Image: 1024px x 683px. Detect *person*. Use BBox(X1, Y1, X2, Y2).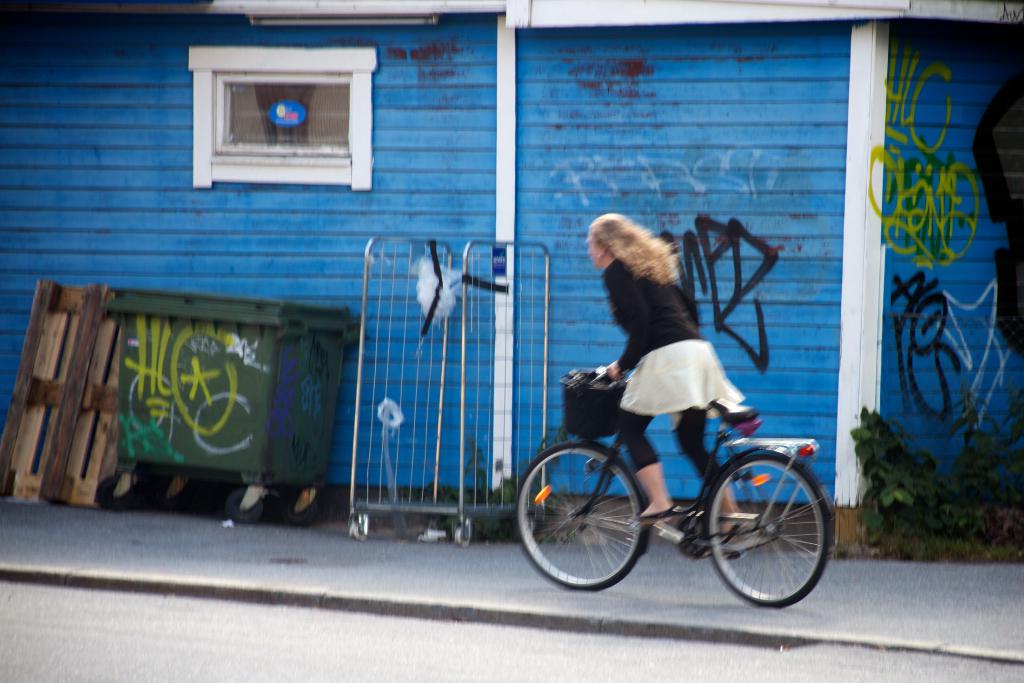
BBox(545, 215, 795, 601).
